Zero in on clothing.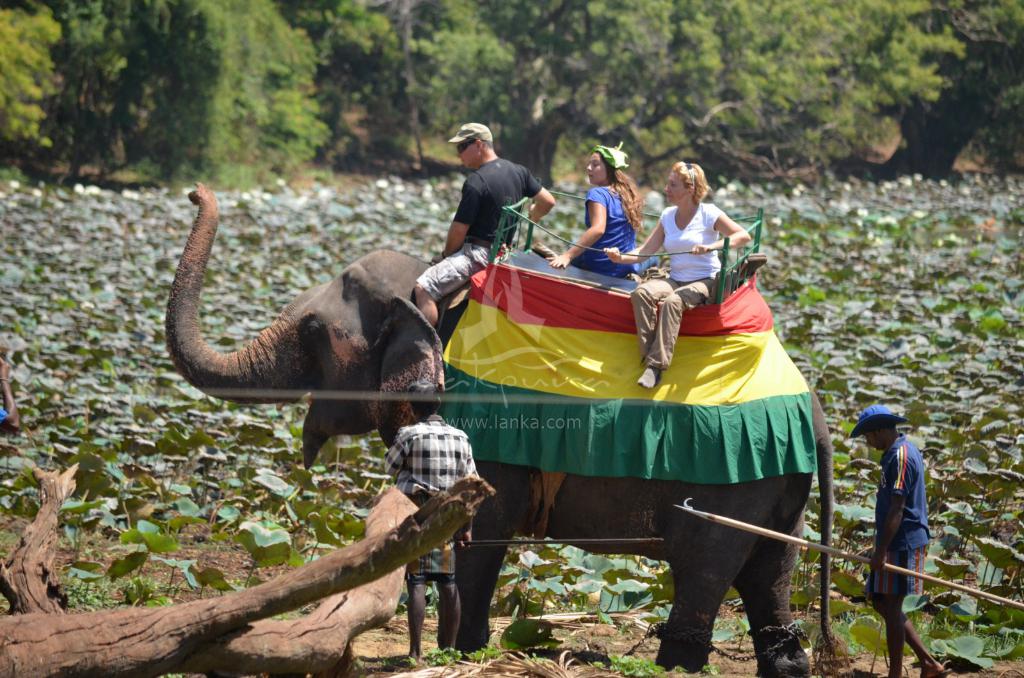
Zeroed in: [656,205,726,280].
